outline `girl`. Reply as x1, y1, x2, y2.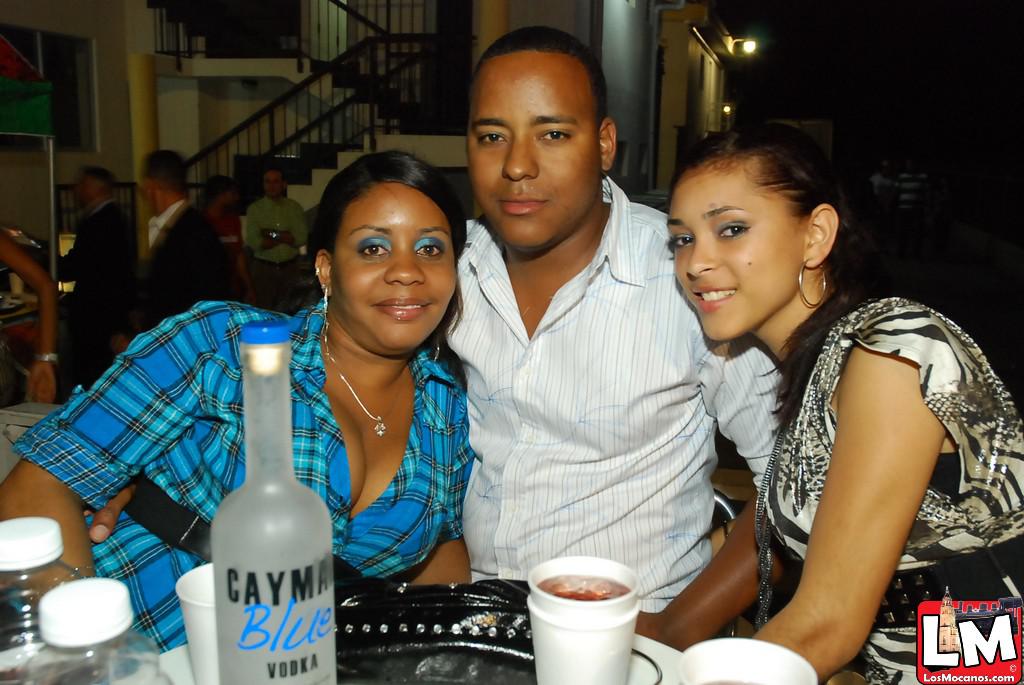
658, 120, 1023, 684.
